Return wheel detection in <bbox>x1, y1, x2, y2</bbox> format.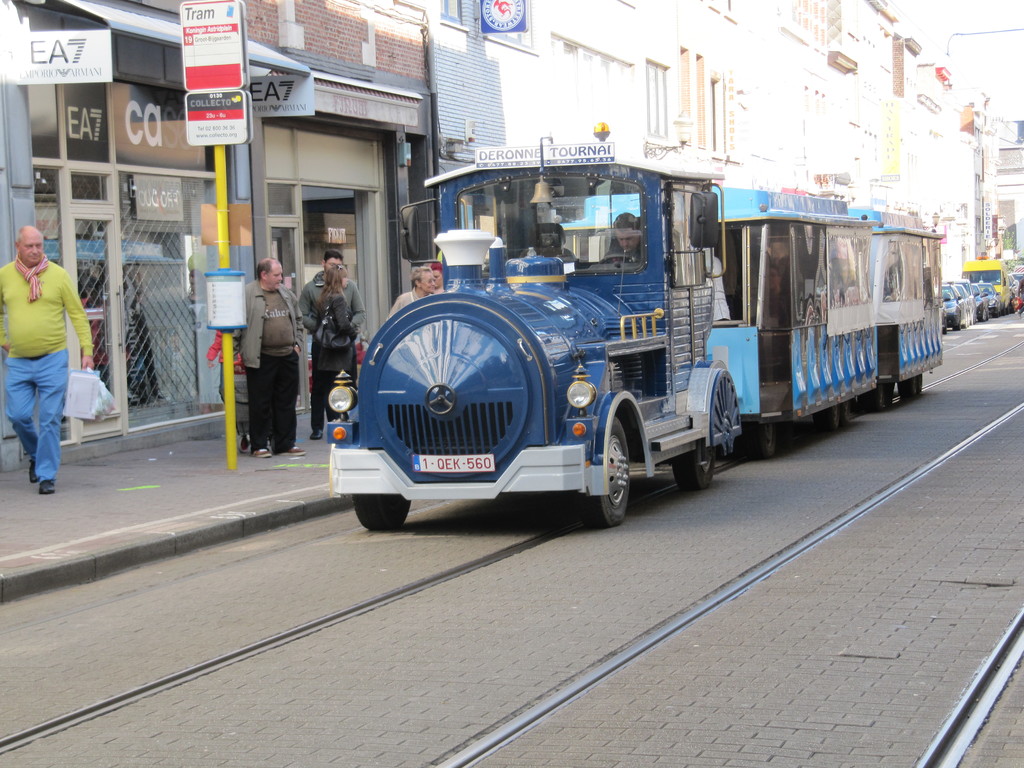
<bbox>913, 378, 922, 394</bbox>.
